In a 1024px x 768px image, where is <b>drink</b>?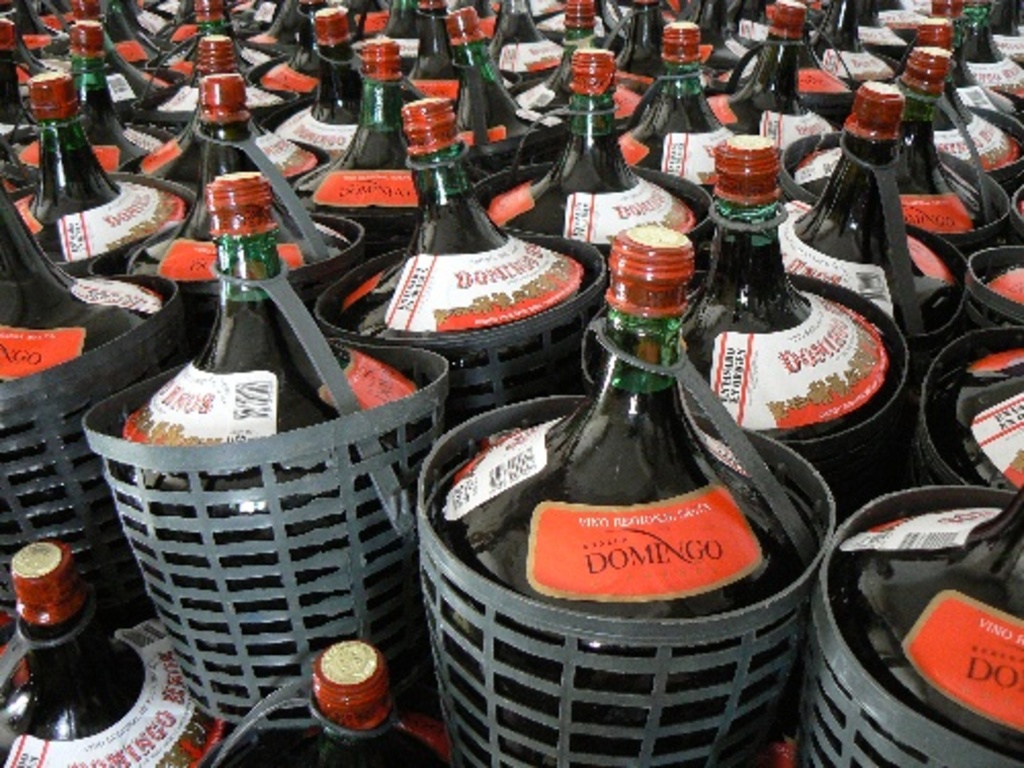
bbox=[934, 342, 1022, 504].
